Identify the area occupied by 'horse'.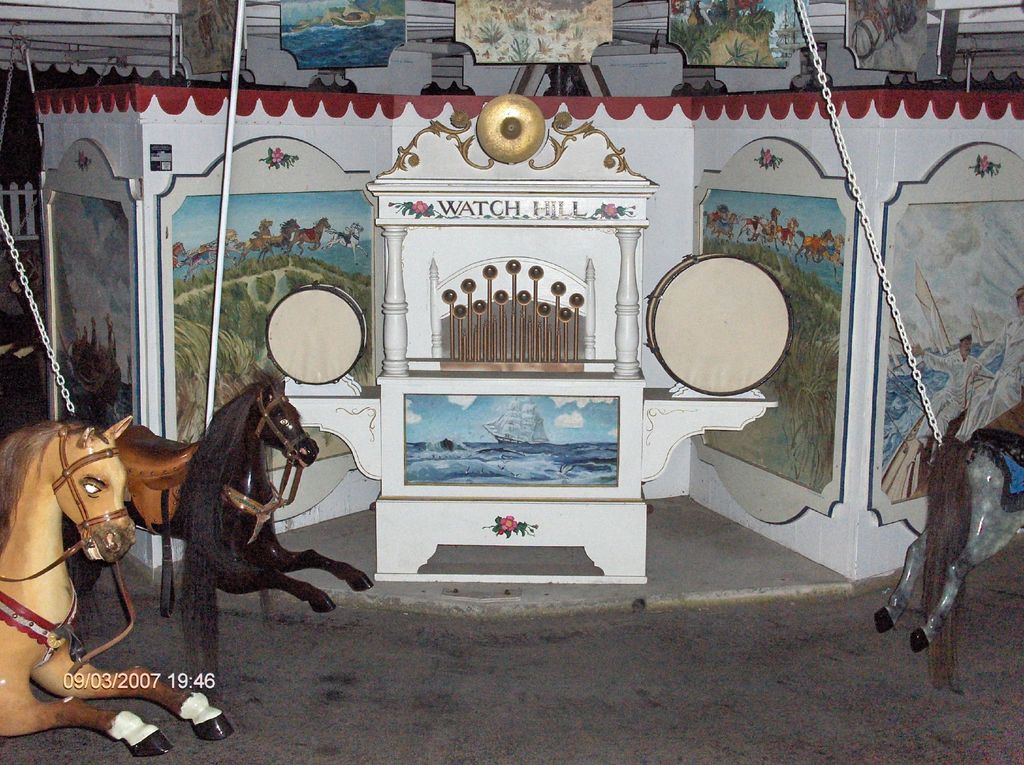
Area: [872,429,1023,685].
